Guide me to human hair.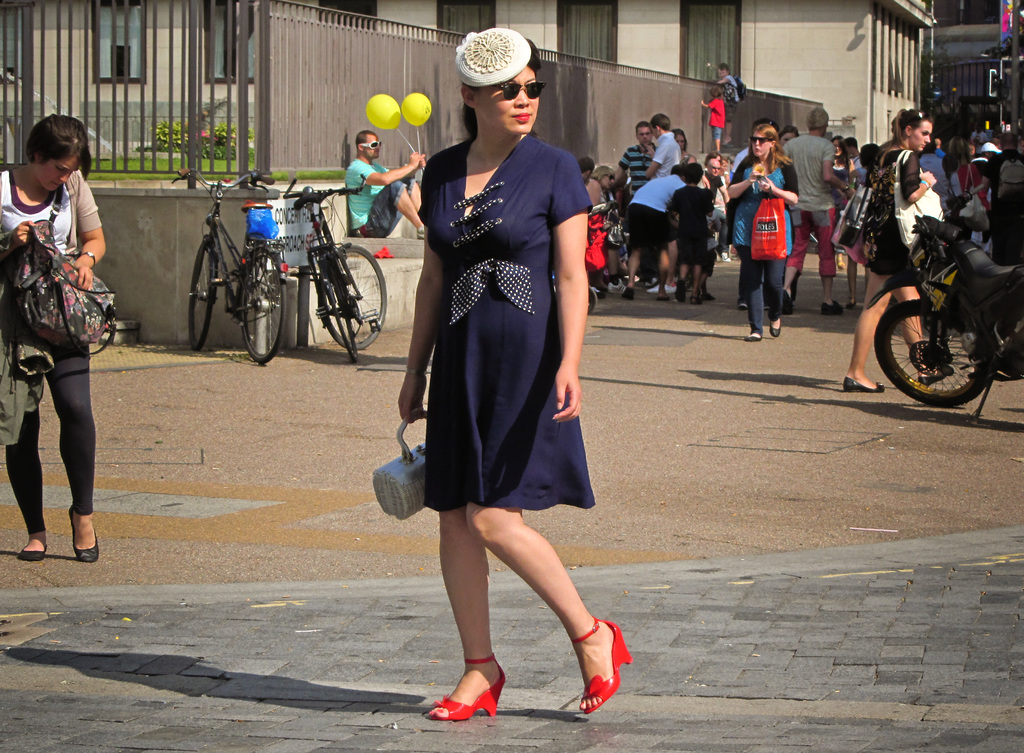
Guidance: <bbox>806, 109, 829, 133</bbox>.
